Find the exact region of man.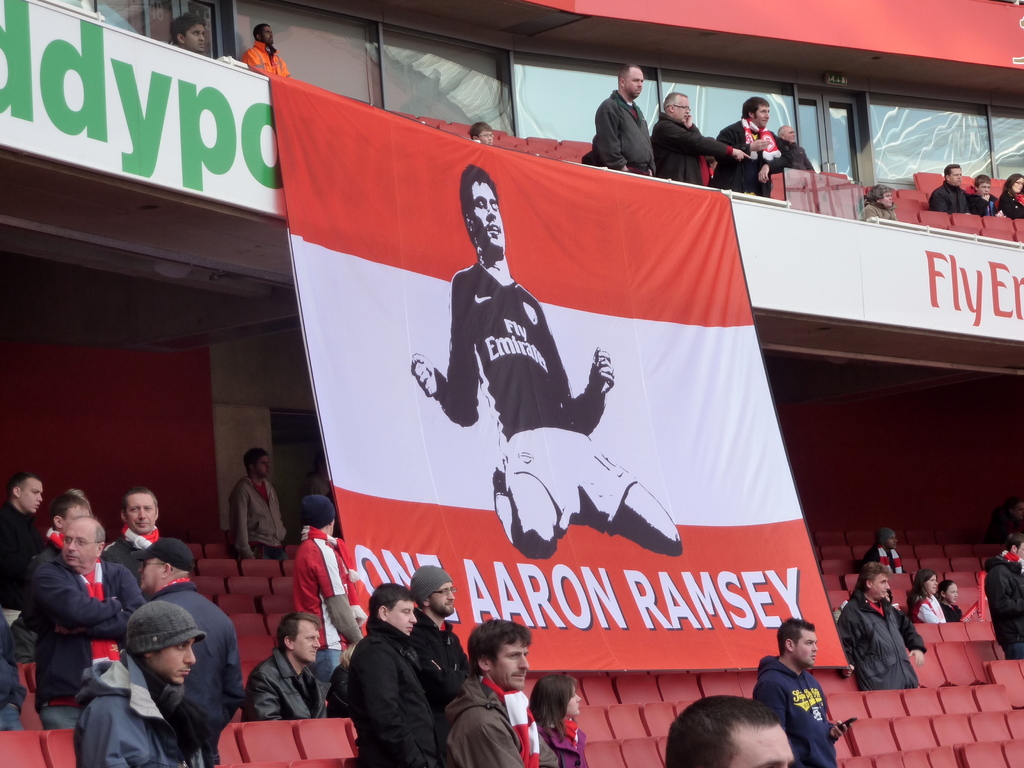
Exact region: (984, 526, 1023, 655).
